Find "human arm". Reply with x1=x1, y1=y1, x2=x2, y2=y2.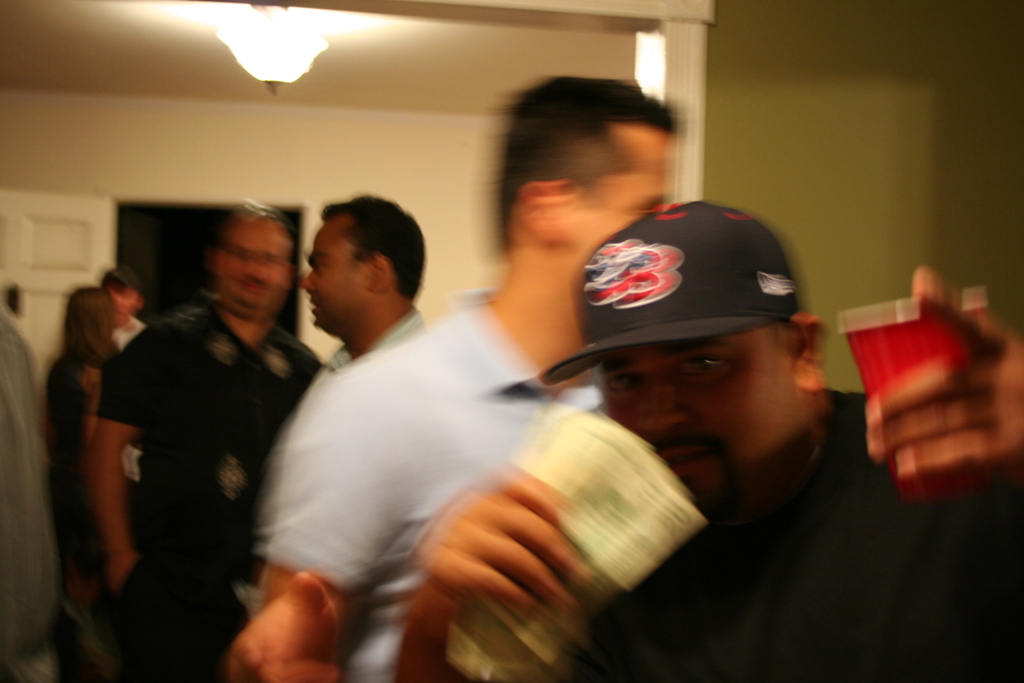
x1=220, y1=372, x2=420, y2=682.
